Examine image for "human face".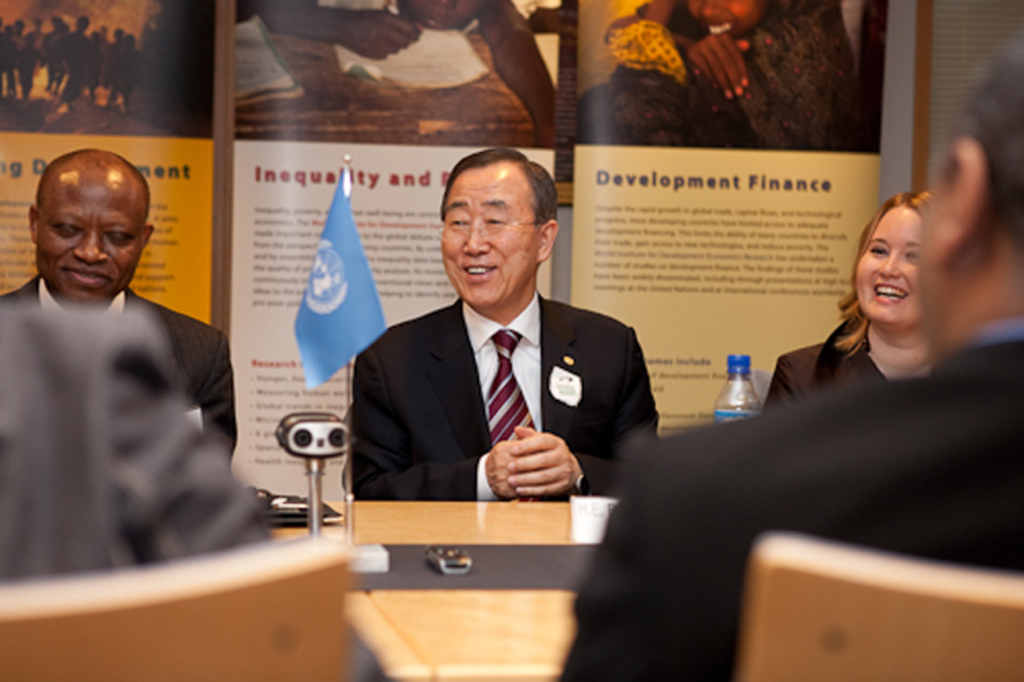
Examination result: 857,208,927,320.
